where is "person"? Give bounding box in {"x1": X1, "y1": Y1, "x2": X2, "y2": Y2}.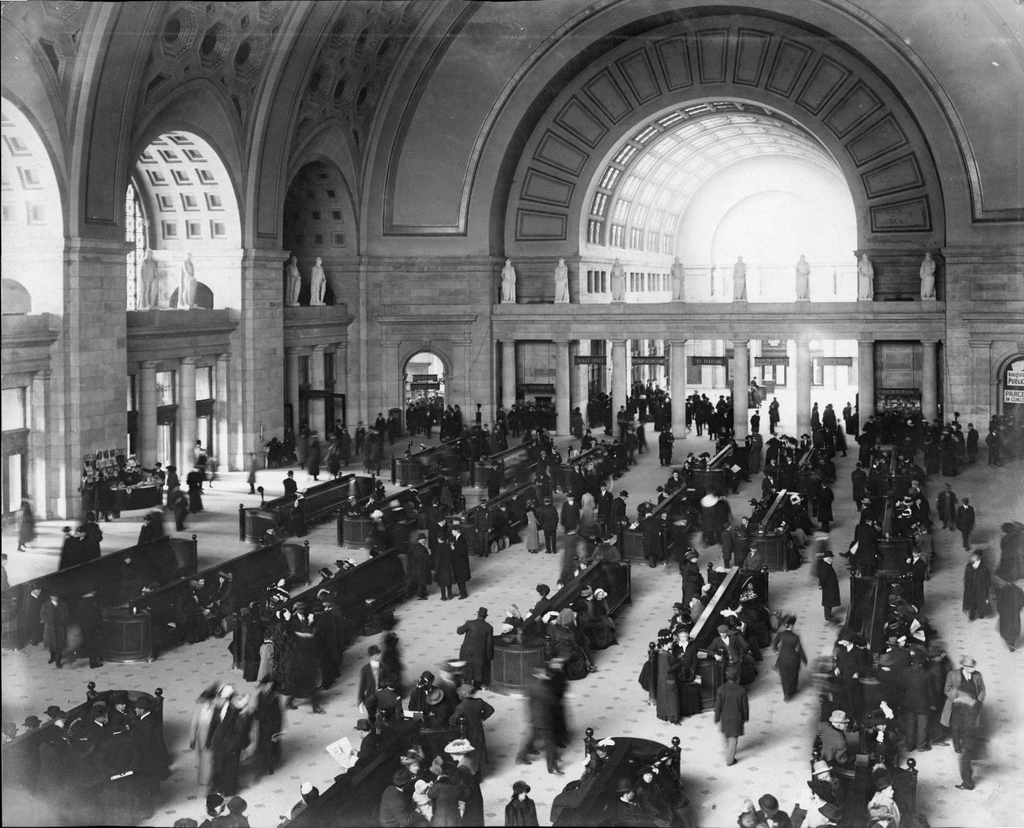
{"x1": 326, "y1": 431, "x2": 340, "y2": 479}.
